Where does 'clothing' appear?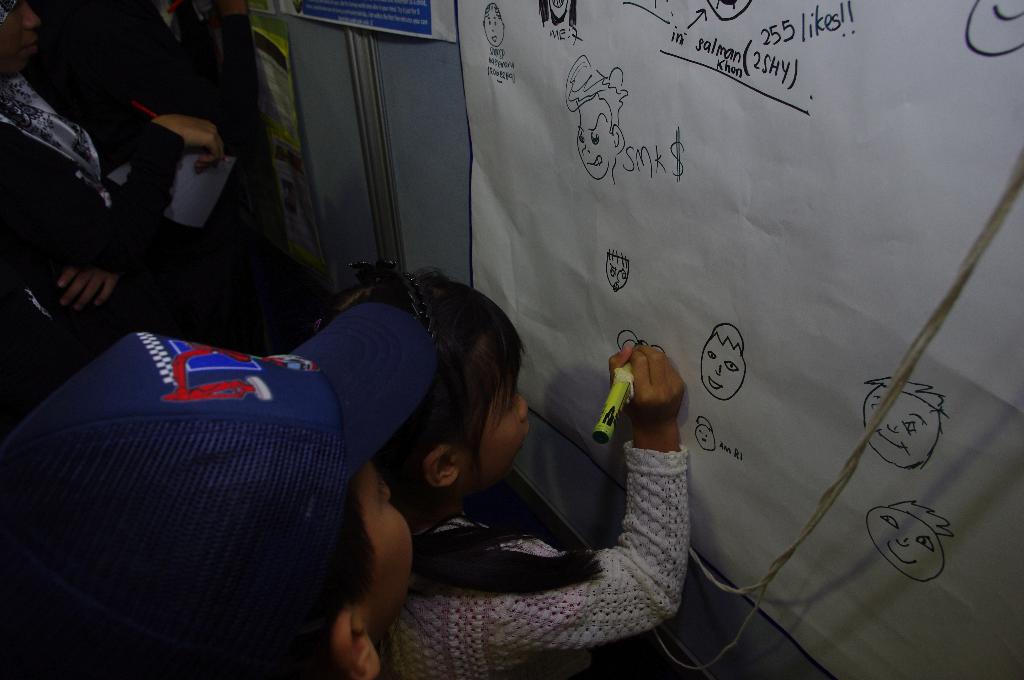
Appears at 98:4:192:188.
